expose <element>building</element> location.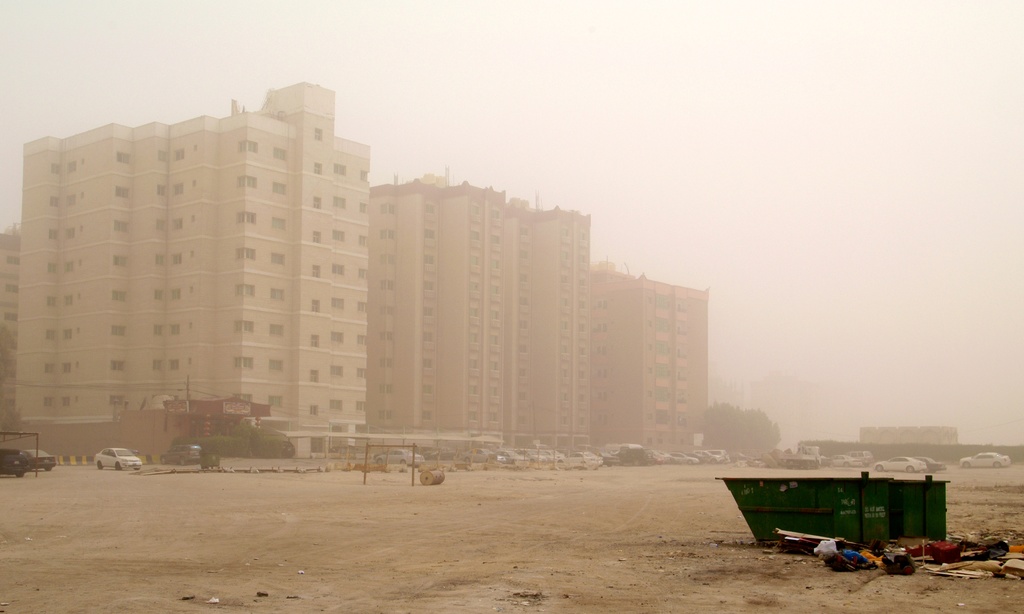
Exposed at 371,170,589,458.
